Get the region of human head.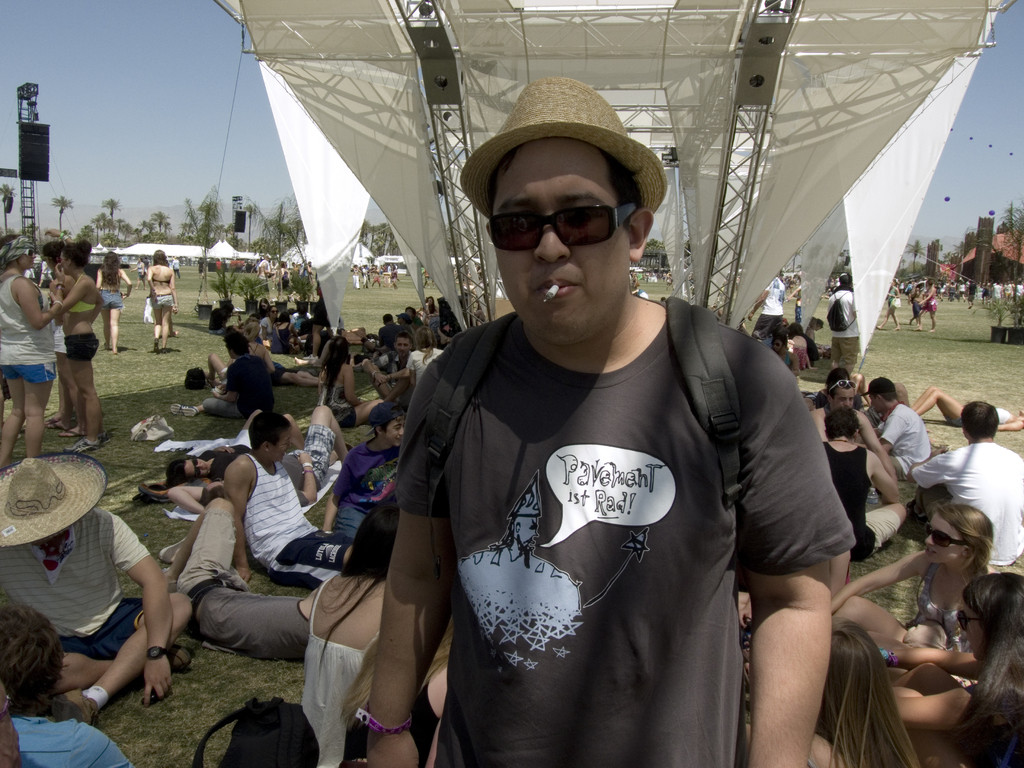
397:314:409:324.
